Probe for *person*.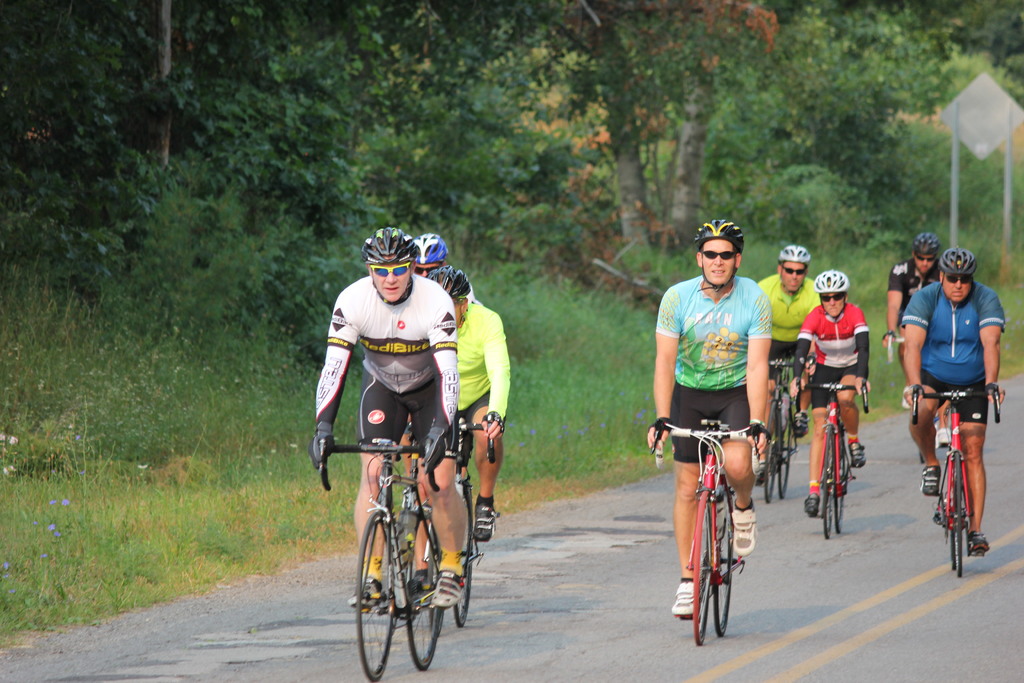
Probe result: x1=788 y1=270 x2=870 y2=514.
